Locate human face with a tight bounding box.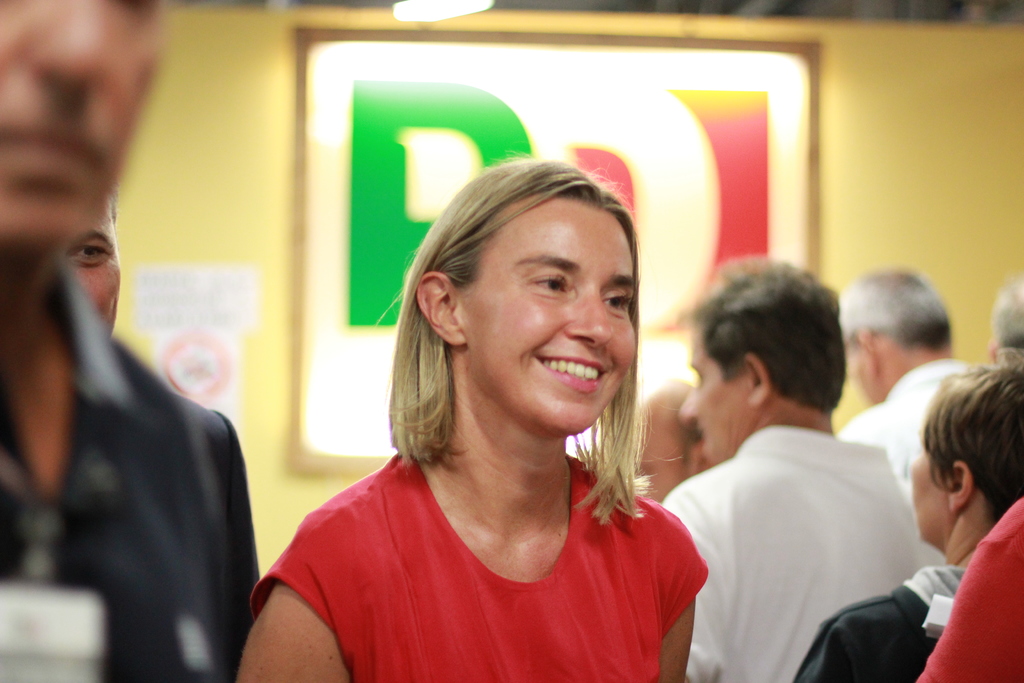
(left=0, top=0, right=166, bottom=245).
